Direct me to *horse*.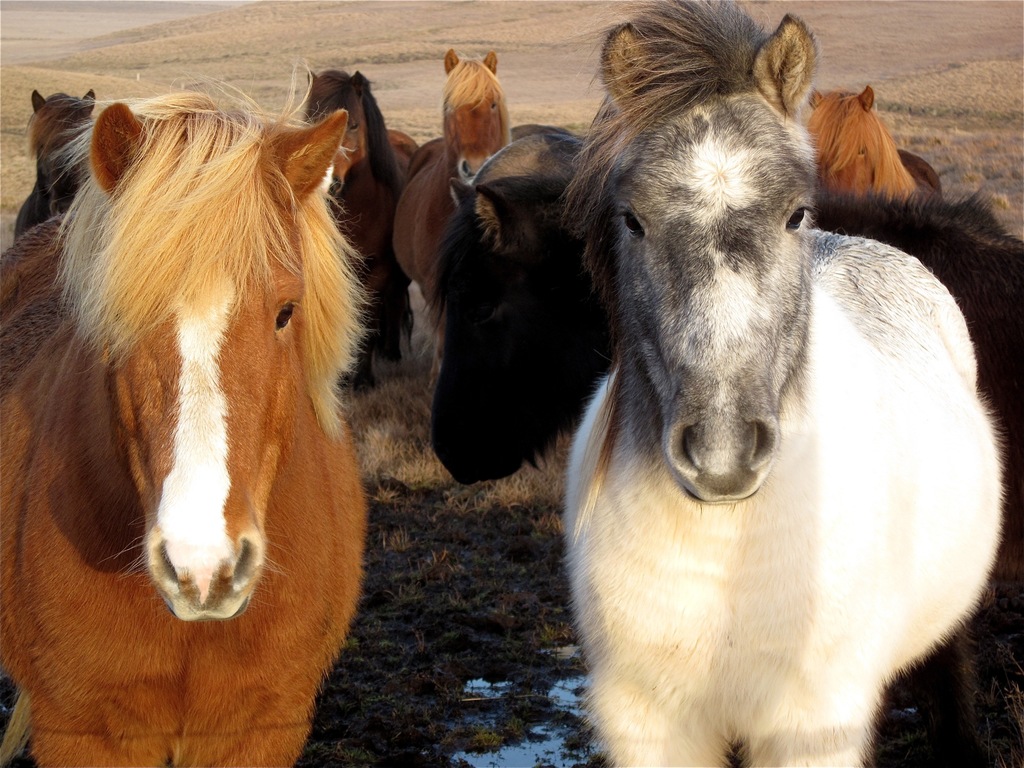
Direction: (385,43,509,348).
